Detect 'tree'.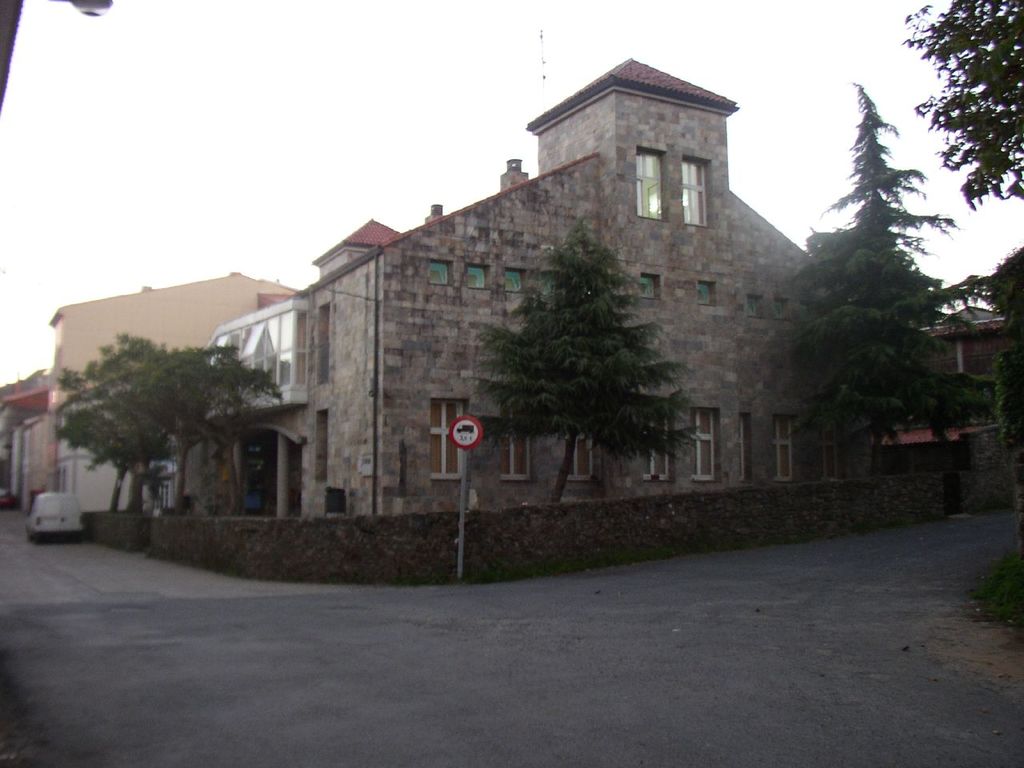
Detected at detection(902, 0, 1023, 204).
